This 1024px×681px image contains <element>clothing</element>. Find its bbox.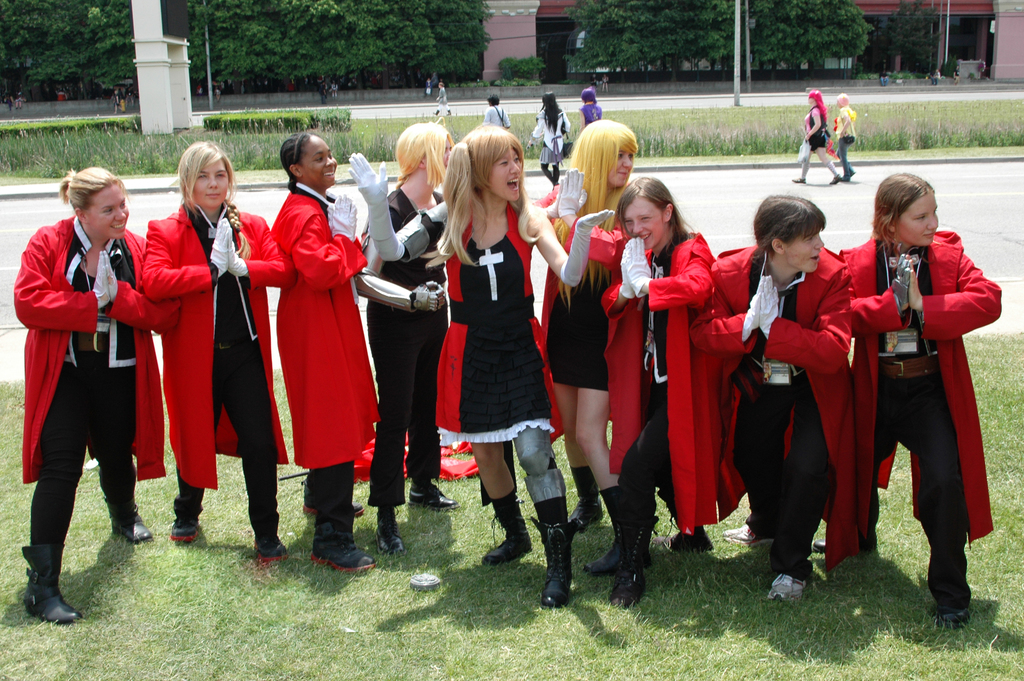
(x1=598, y1=229, x2=748, y2=537).
